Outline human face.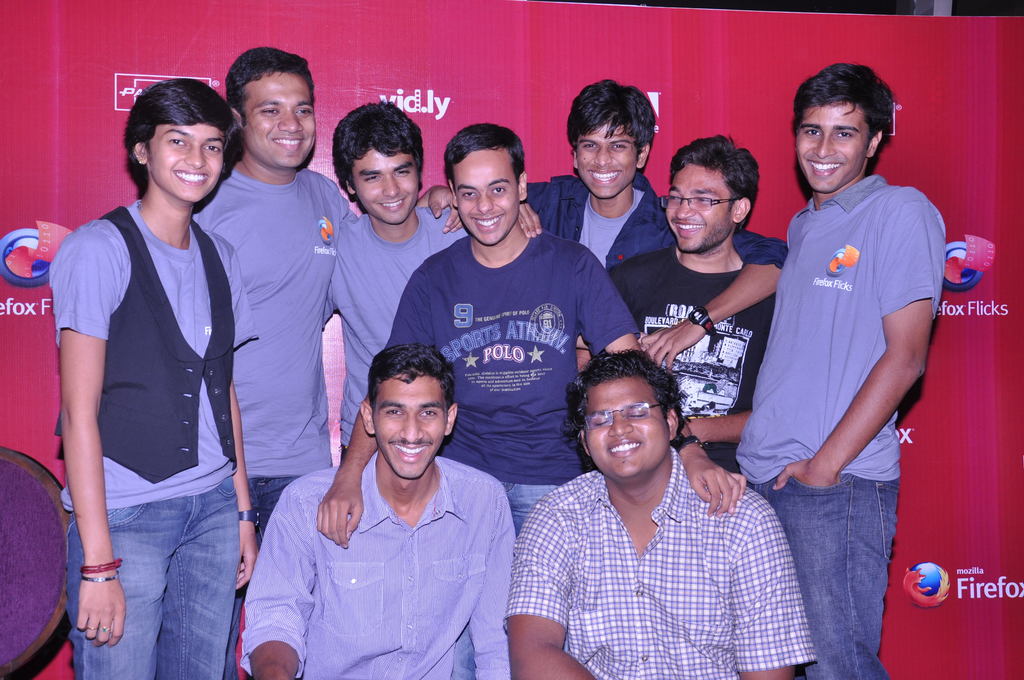
Outline: <region>358, 151, 422, 227</region>.
